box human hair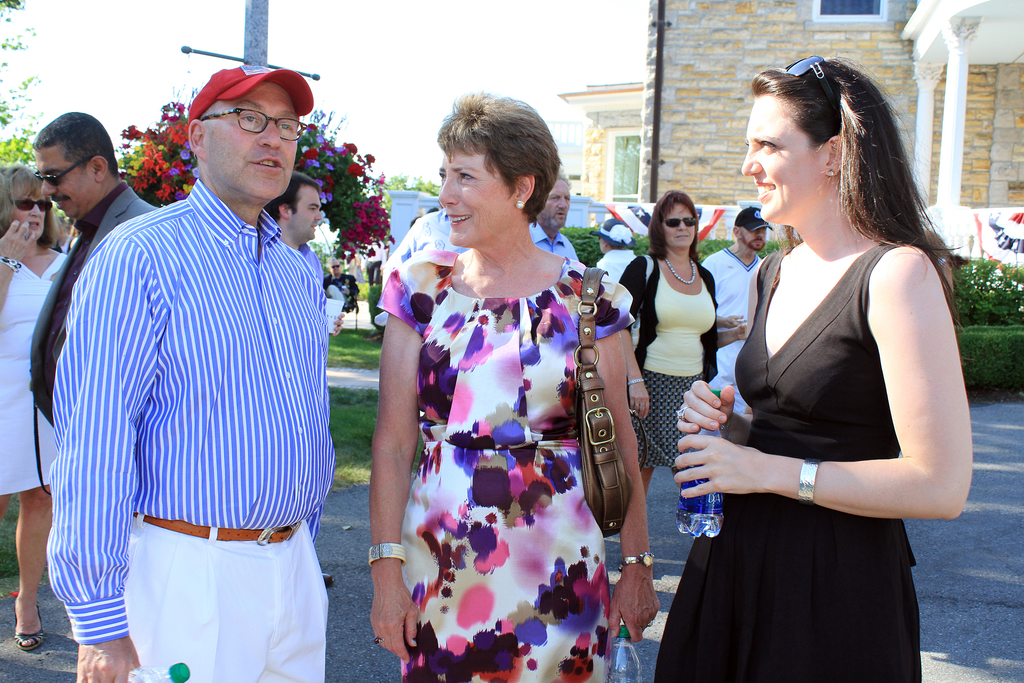
30/111/118/176
